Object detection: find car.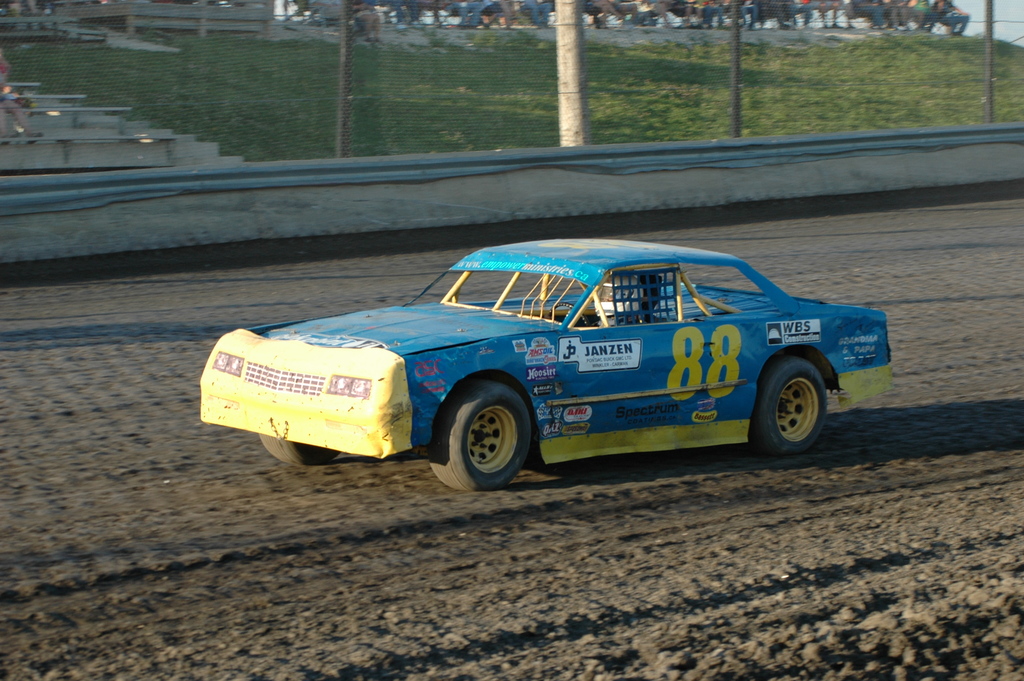
detection(199, 239, 896, 492).
